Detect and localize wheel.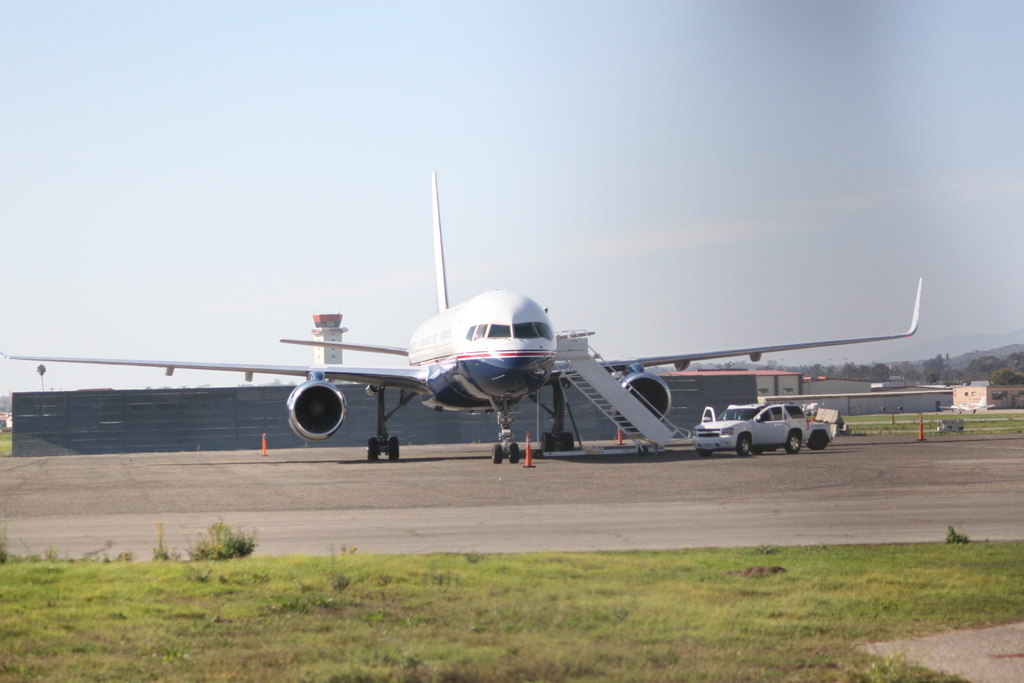
Localized at l=541, t=431, r=562, b=459.
